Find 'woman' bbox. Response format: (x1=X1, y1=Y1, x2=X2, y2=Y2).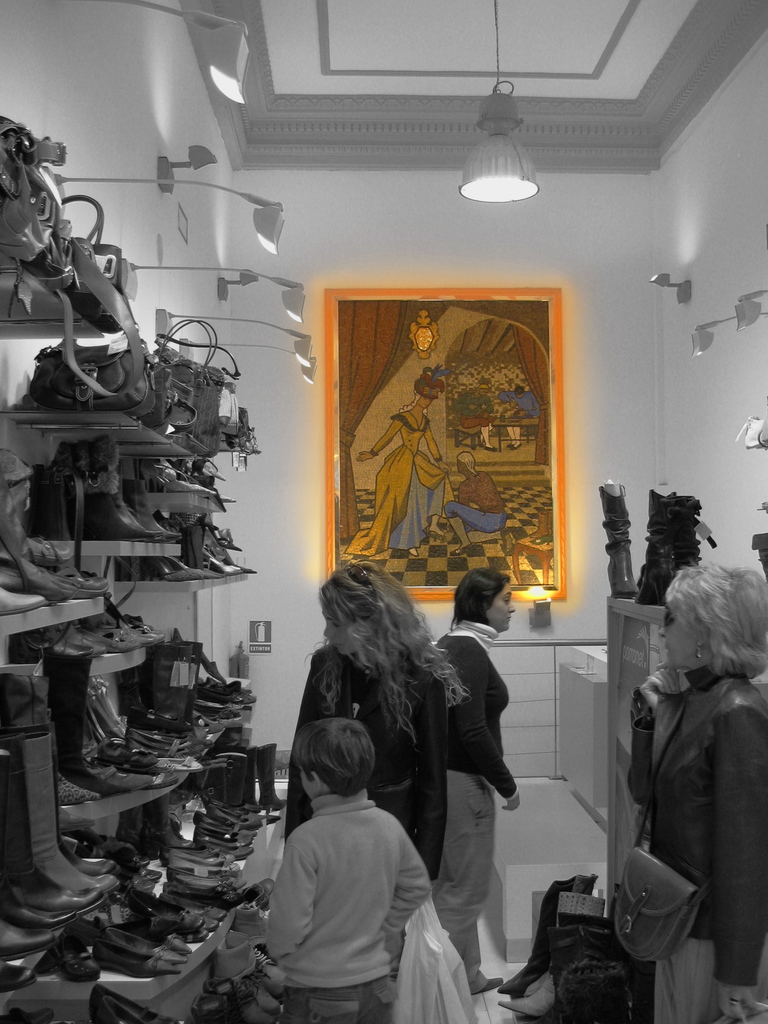
(x1=296, y1=560, x2=478, y2=875).
